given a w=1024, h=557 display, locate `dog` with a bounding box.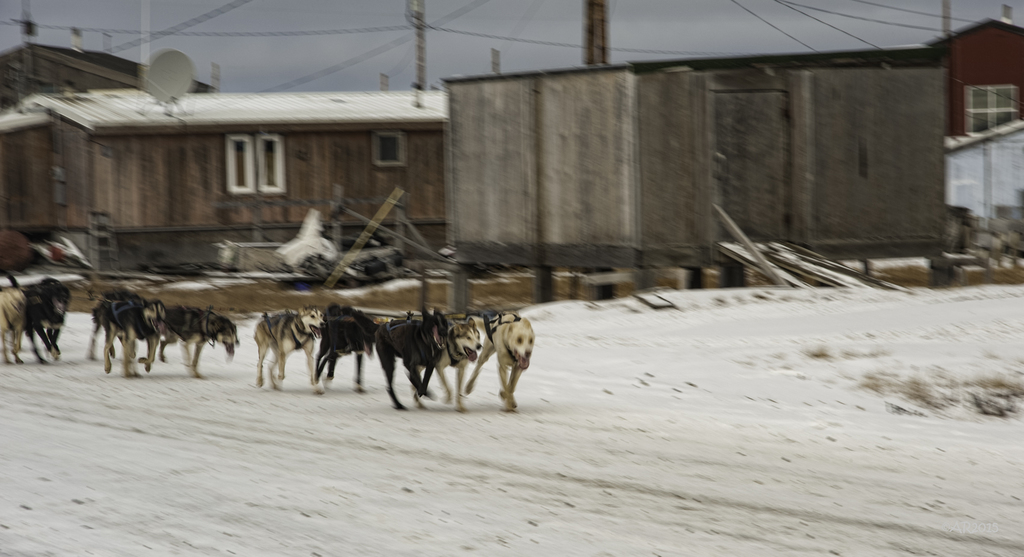
Located: <bbox>98, 299, 172, 372</bbox>.
